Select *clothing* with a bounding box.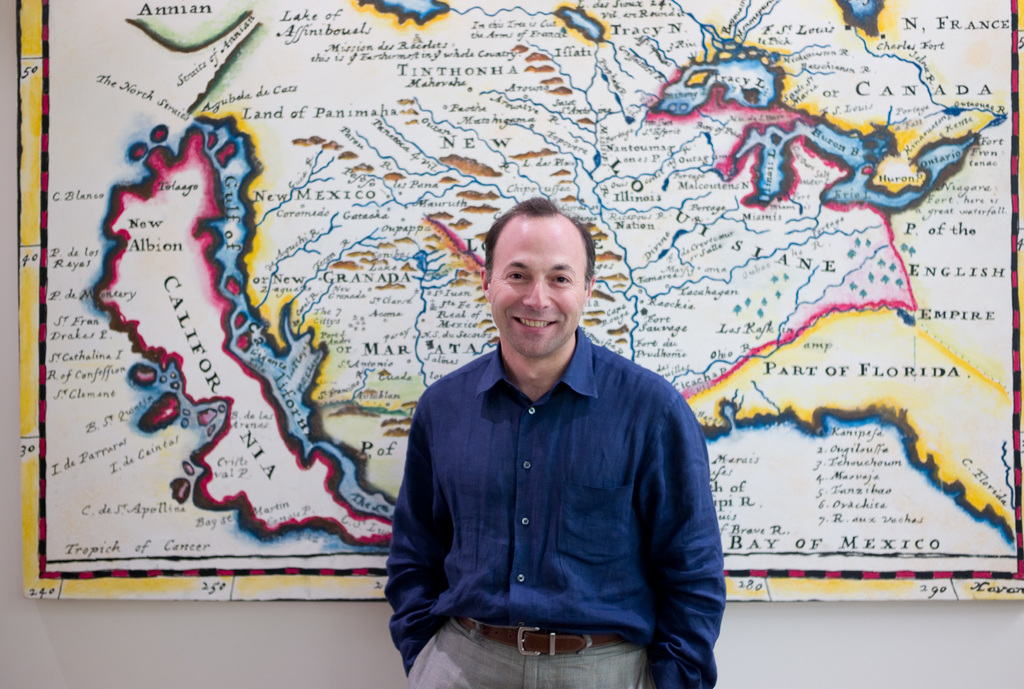
380/300/724/667.
